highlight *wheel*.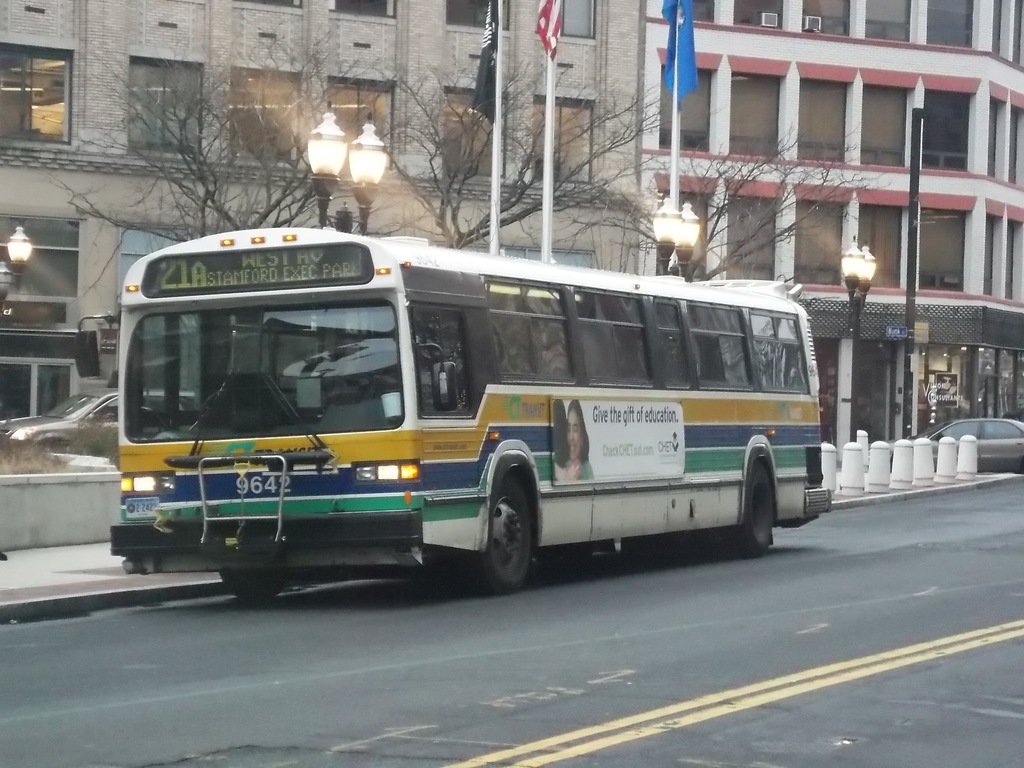
Highlighted region: (left=465, top=480, right=548, bottom=586).
